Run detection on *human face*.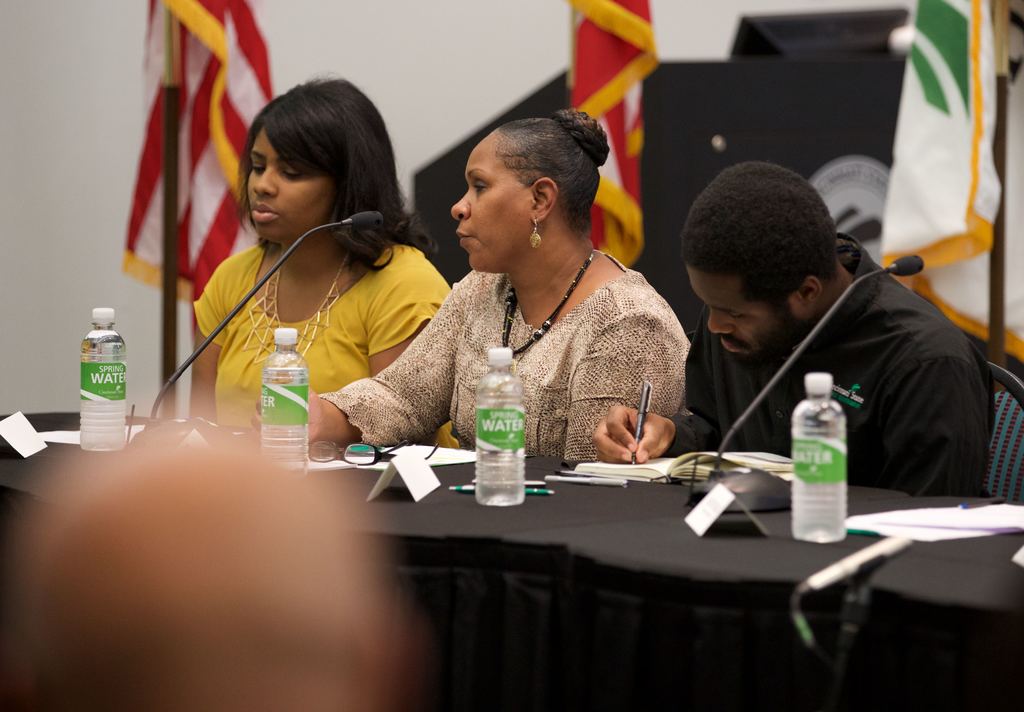
Result: bbox=[450, 130, 527, 271].
